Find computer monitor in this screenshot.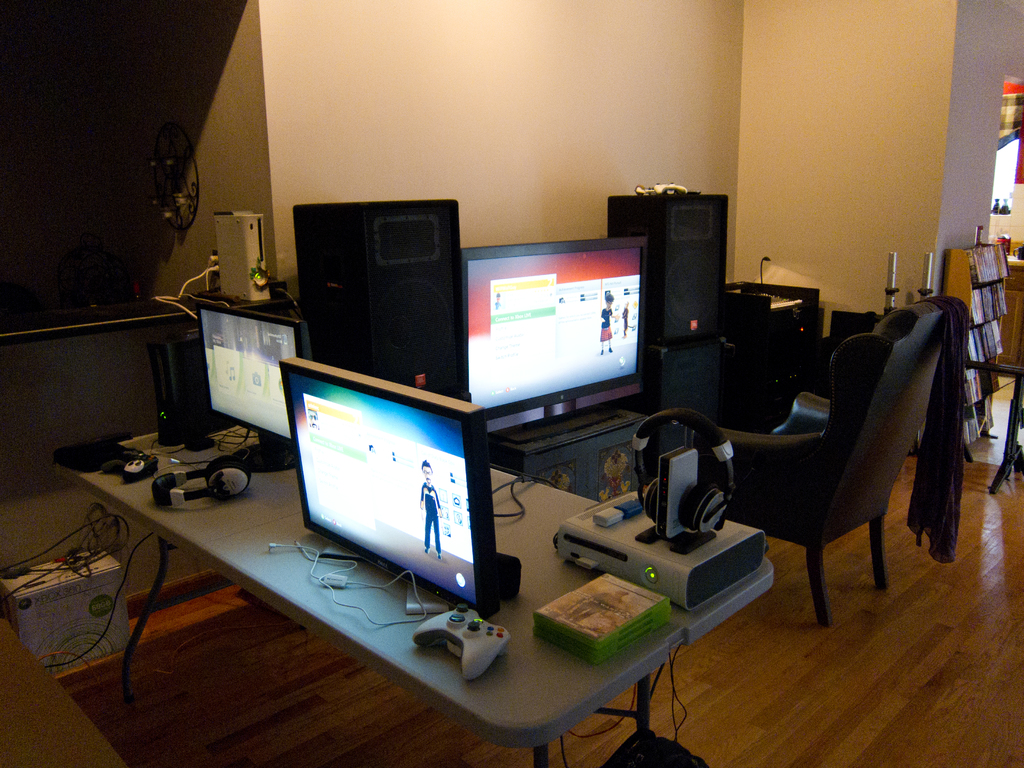
The bounding box for computer monitor is bbox=(456, 244, 654, 437).
